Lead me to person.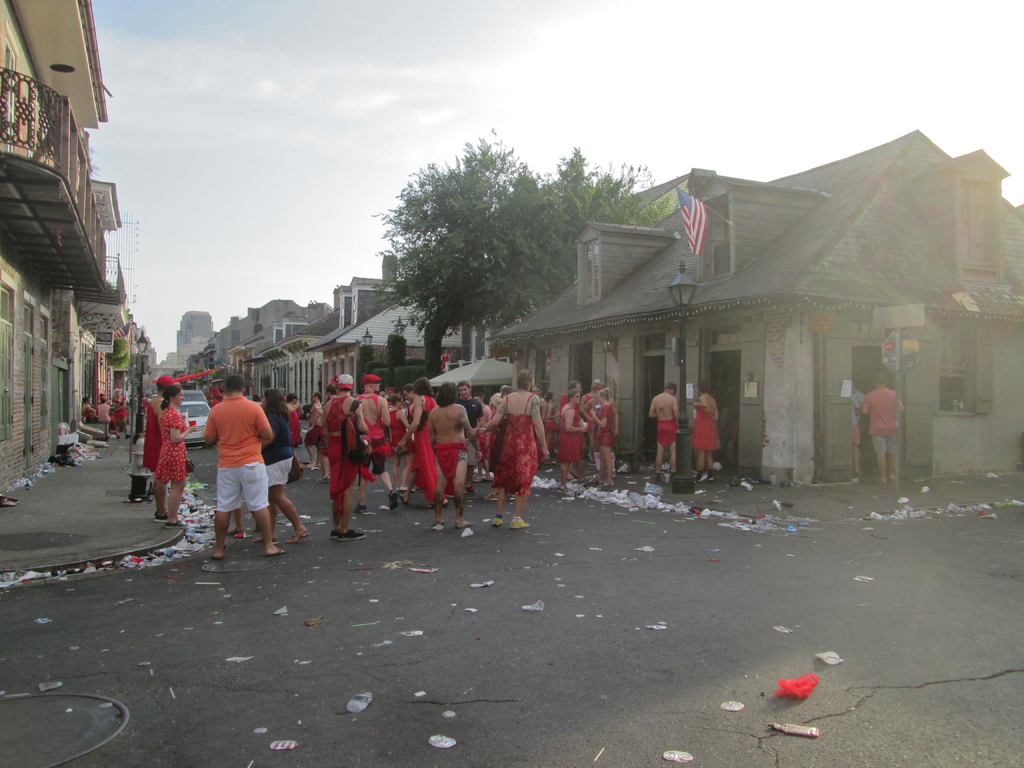
Lead to box=[388, 394, 417, 495].
